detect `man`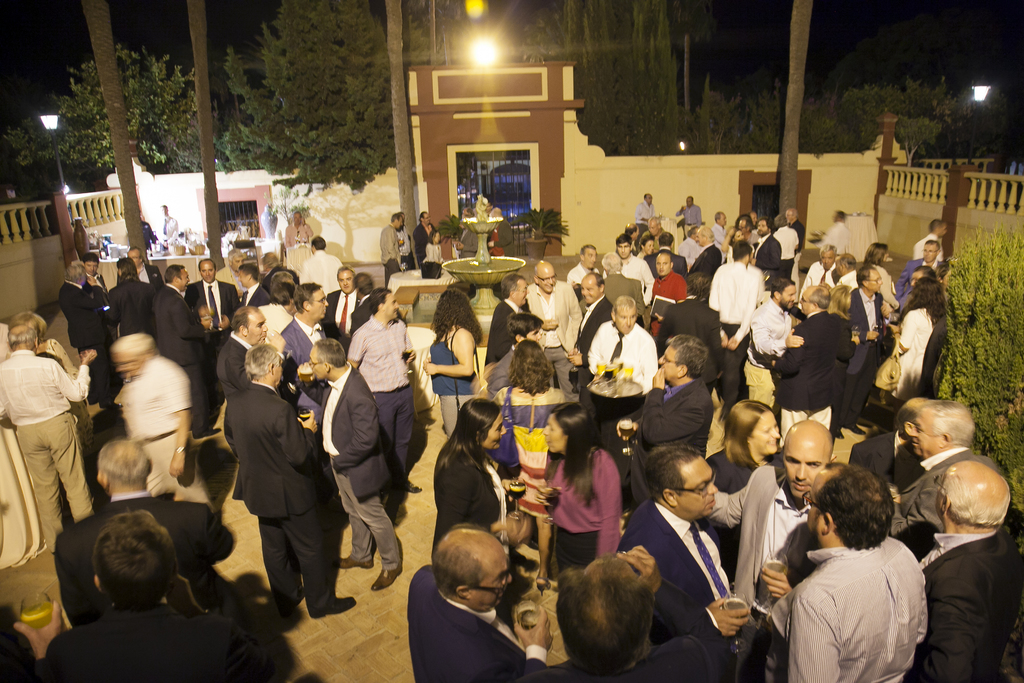
x1=701, y1=413, x2=856, y2=671
